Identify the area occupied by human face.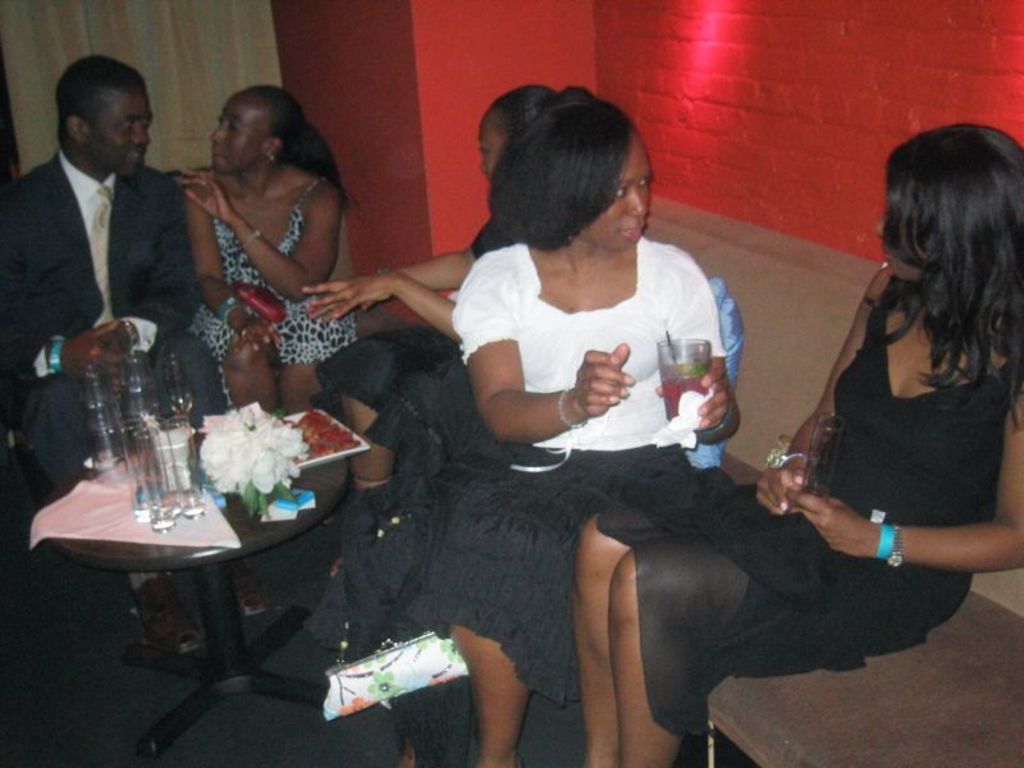
Area: [left=97, top=88, right=151, bottom=177].
